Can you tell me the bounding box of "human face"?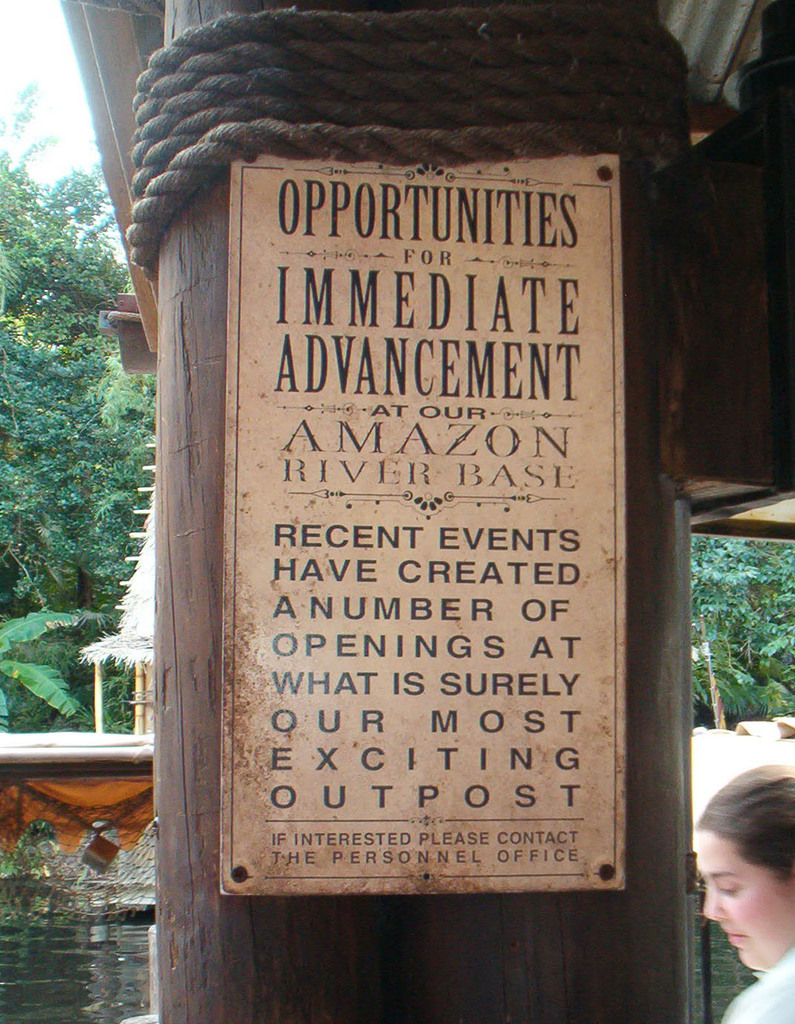
(698, 837, 794, 974).
